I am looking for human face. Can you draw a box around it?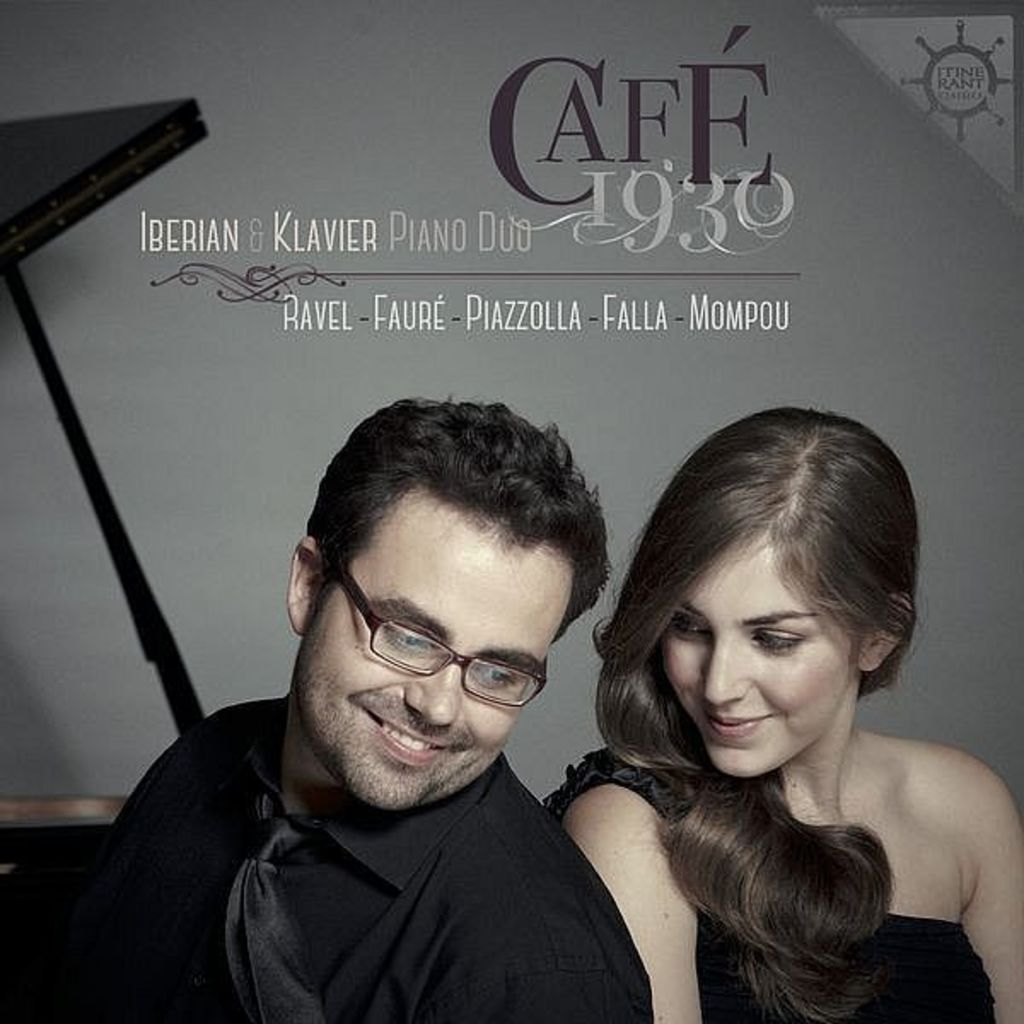
Sure, the bounding box is (660,550,857,782).
